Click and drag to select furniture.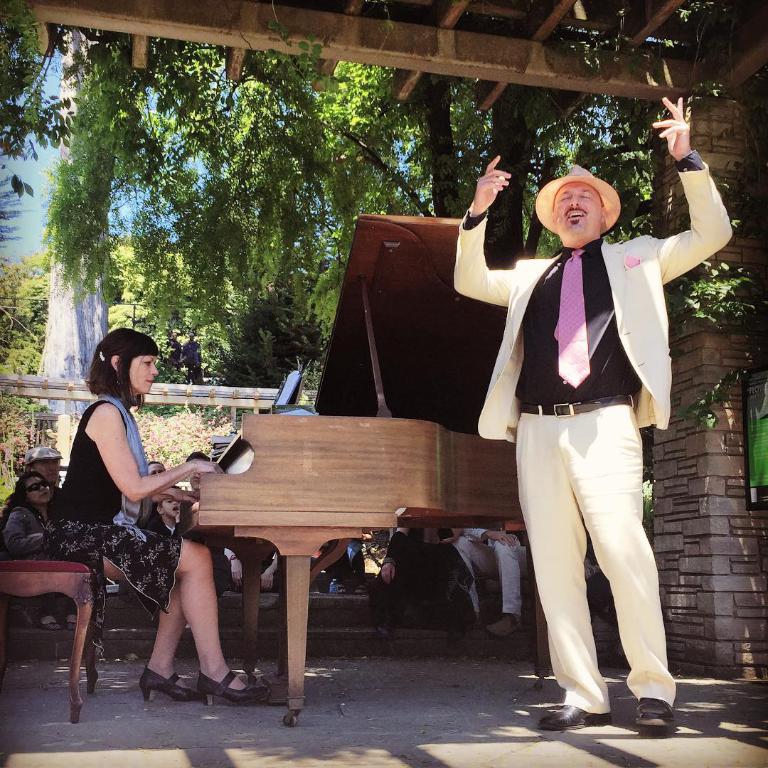
Selection: (0, 558, 100, 724).
